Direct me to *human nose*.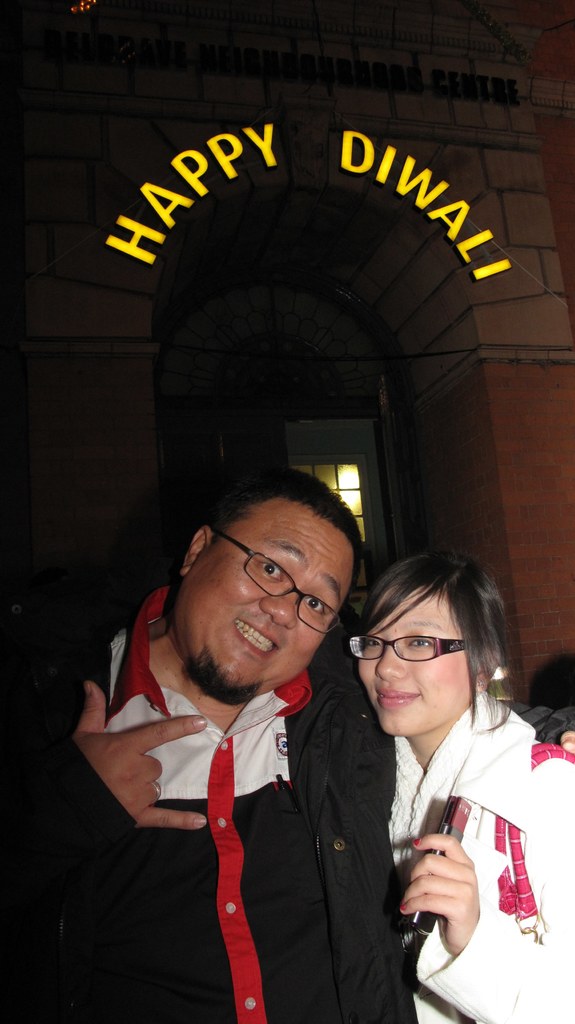
Direction: <region>258, 584, 303, 628</region>.
